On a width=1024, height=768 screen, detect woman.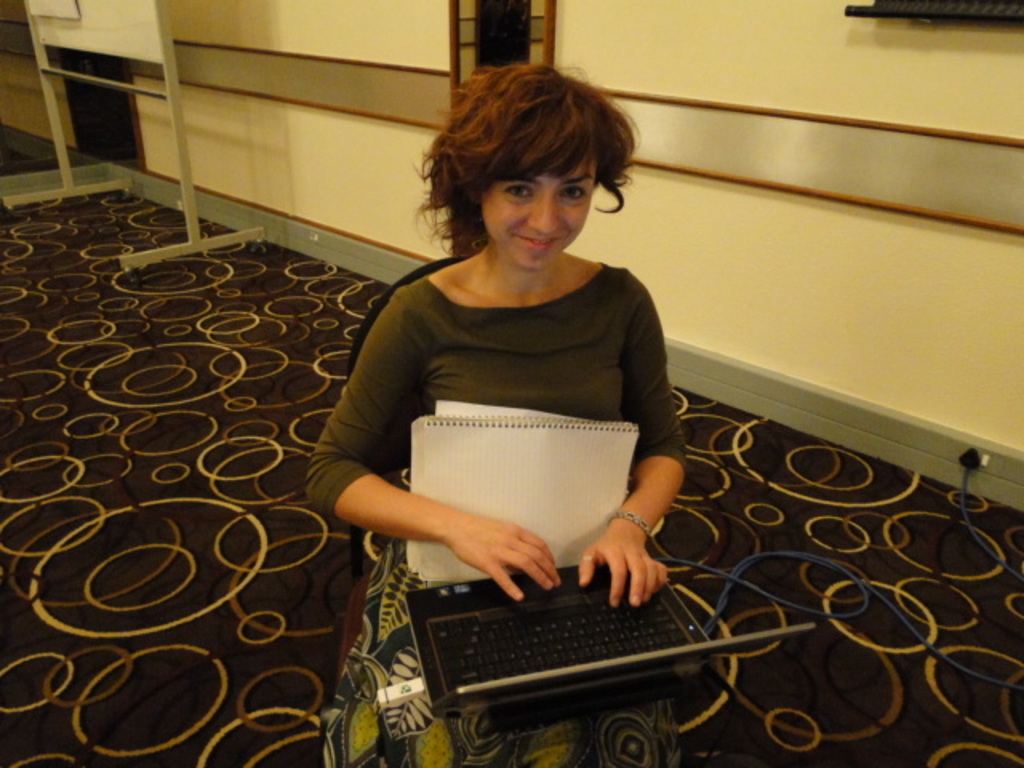
[299,50,701,766].
